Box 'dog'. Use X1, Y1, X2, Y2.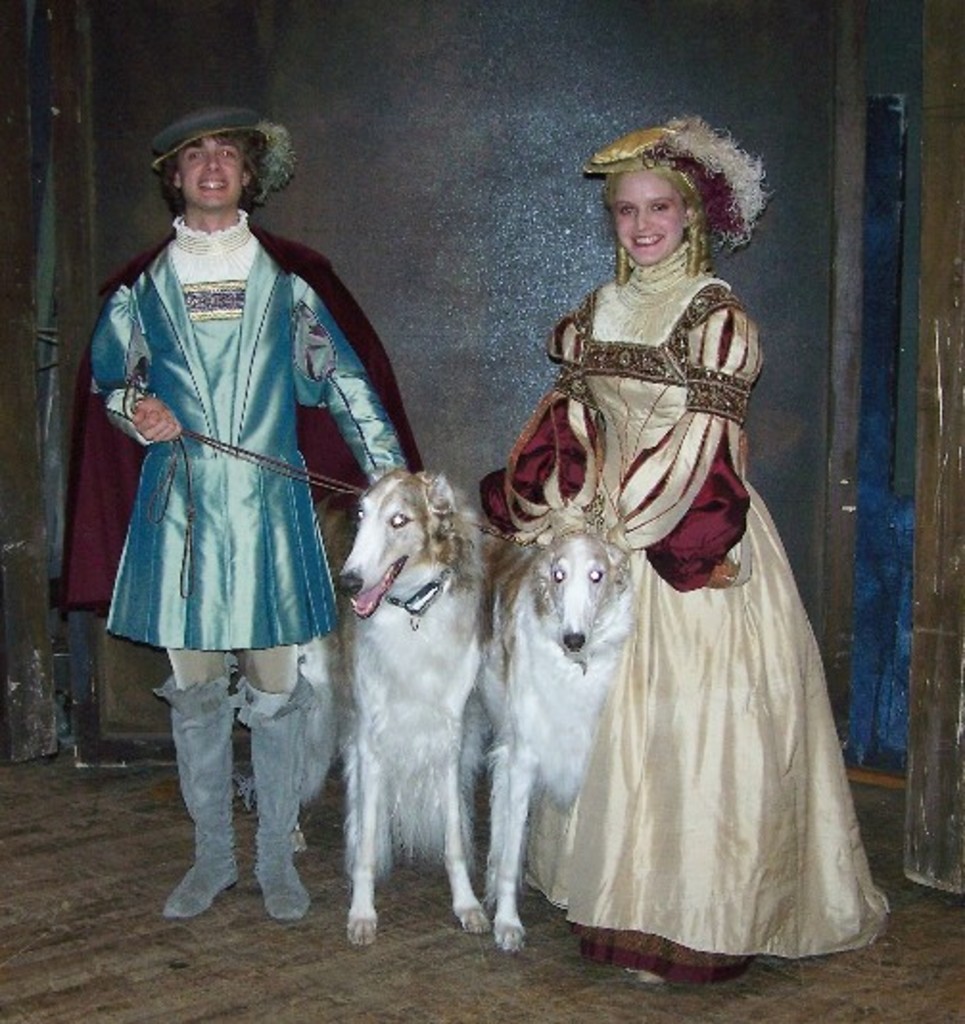
470, 529, 641, 947.
